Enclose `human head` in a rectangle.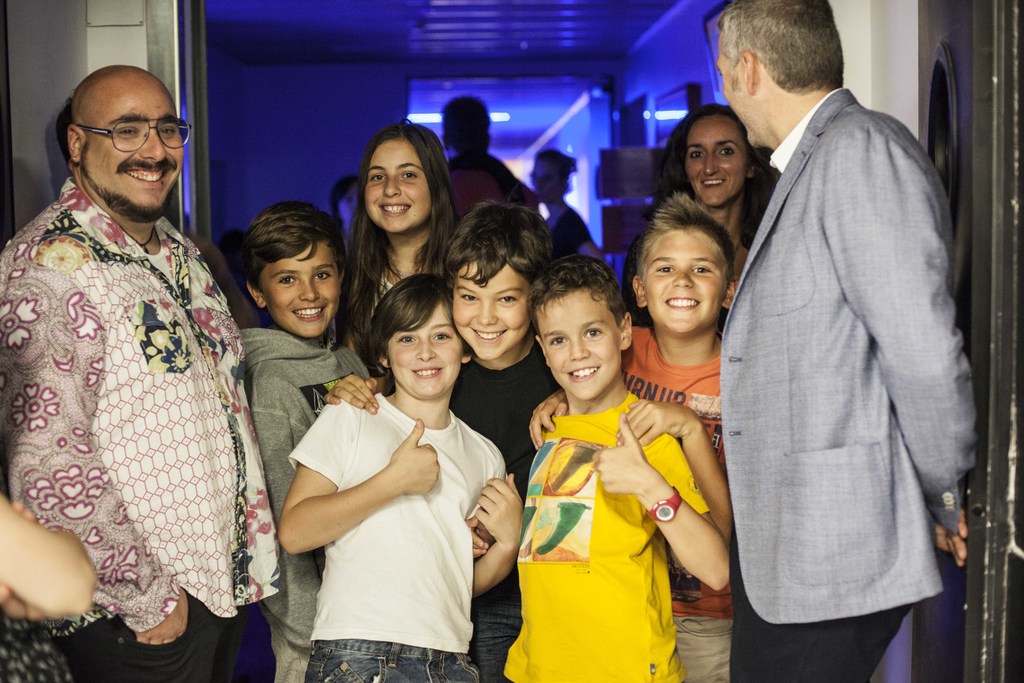
bbox=[520, 151, 580, 200].
